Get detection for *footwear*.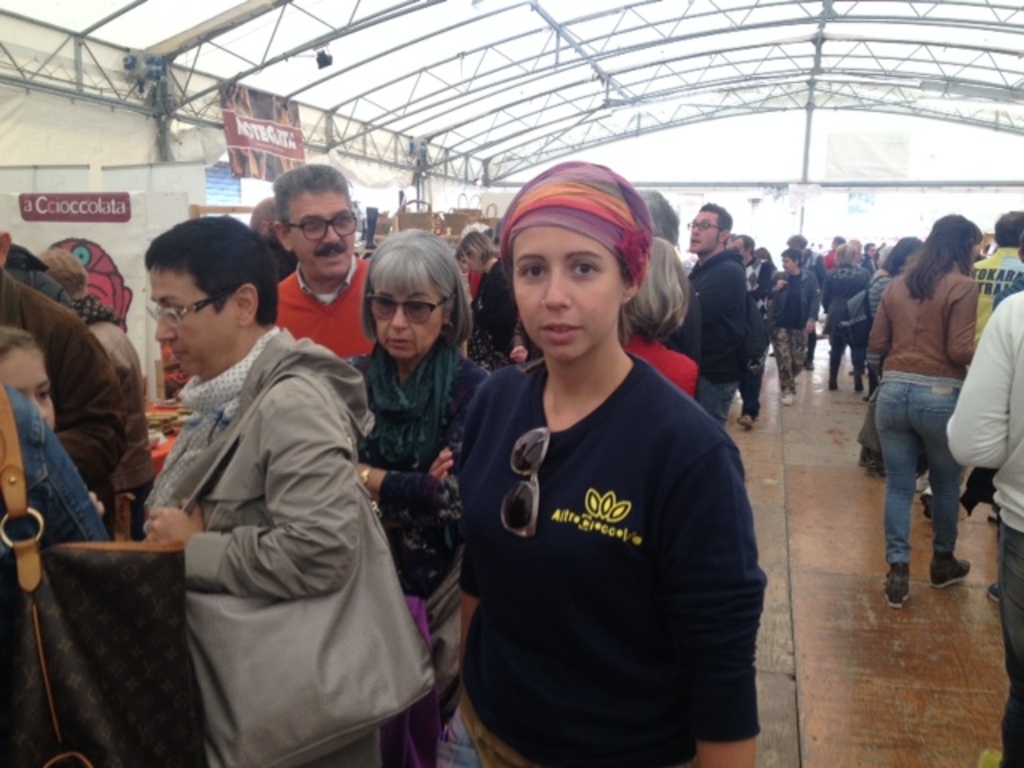
Detection: bbox=(931, 547, 979, 586).
